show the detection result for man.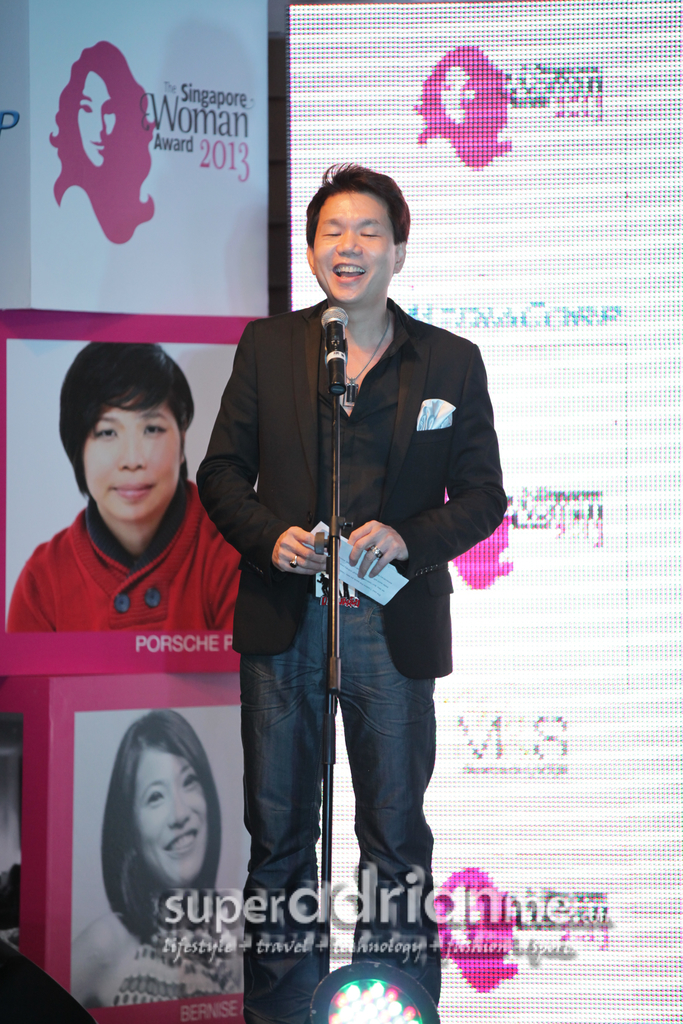
region(198, 176, 493, 980).
